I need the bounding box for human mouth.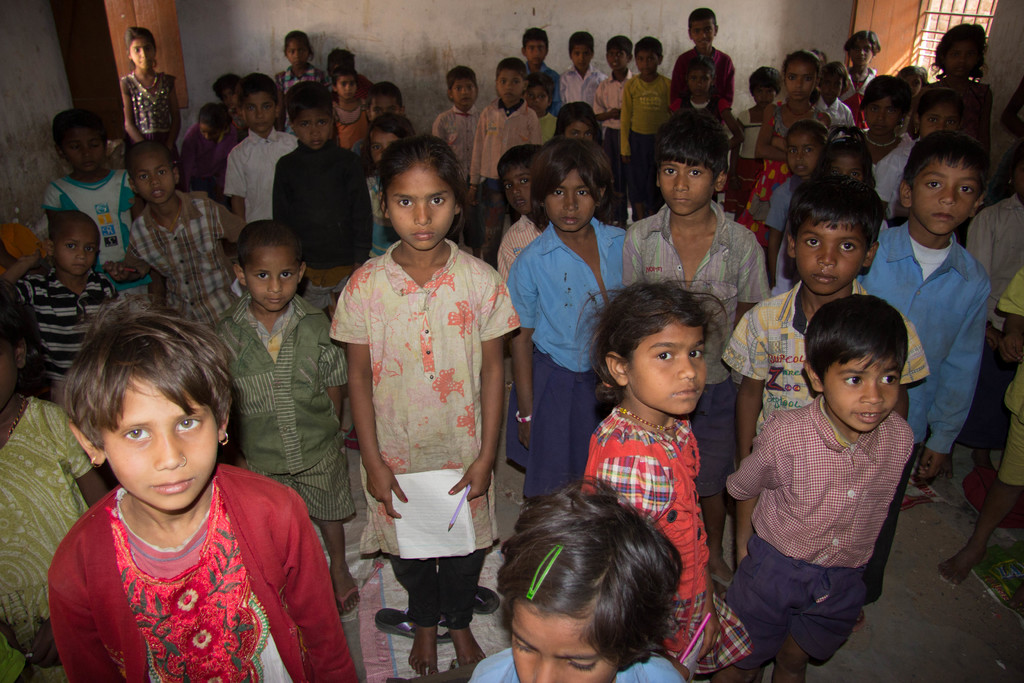
Here it is: (859, 57, 867, 61).
